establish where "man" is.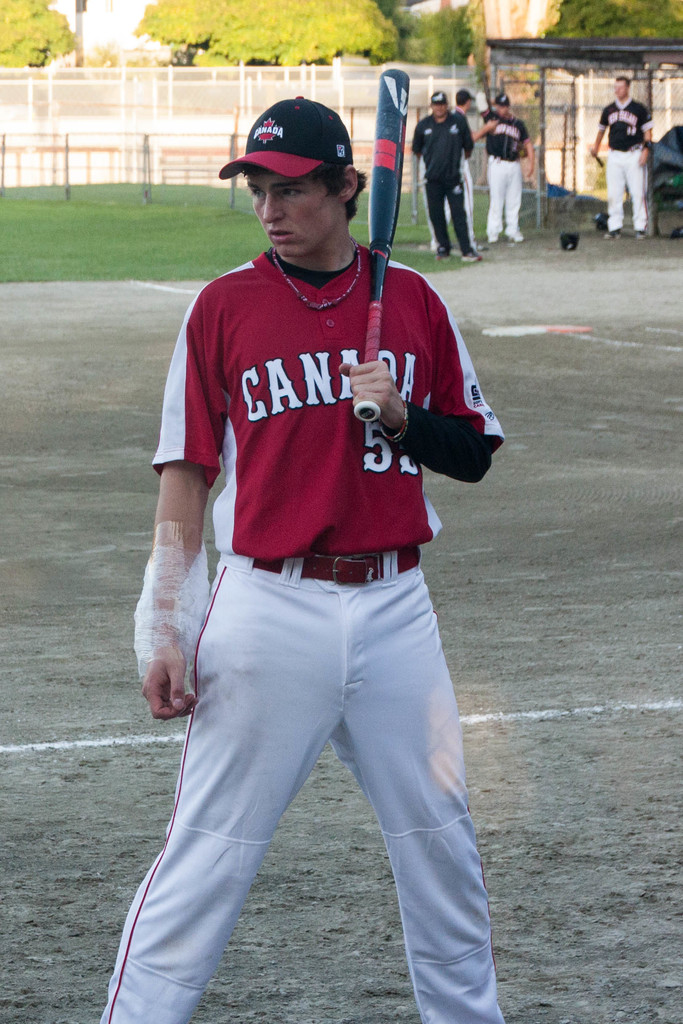
Established at 484 94 537 240.
